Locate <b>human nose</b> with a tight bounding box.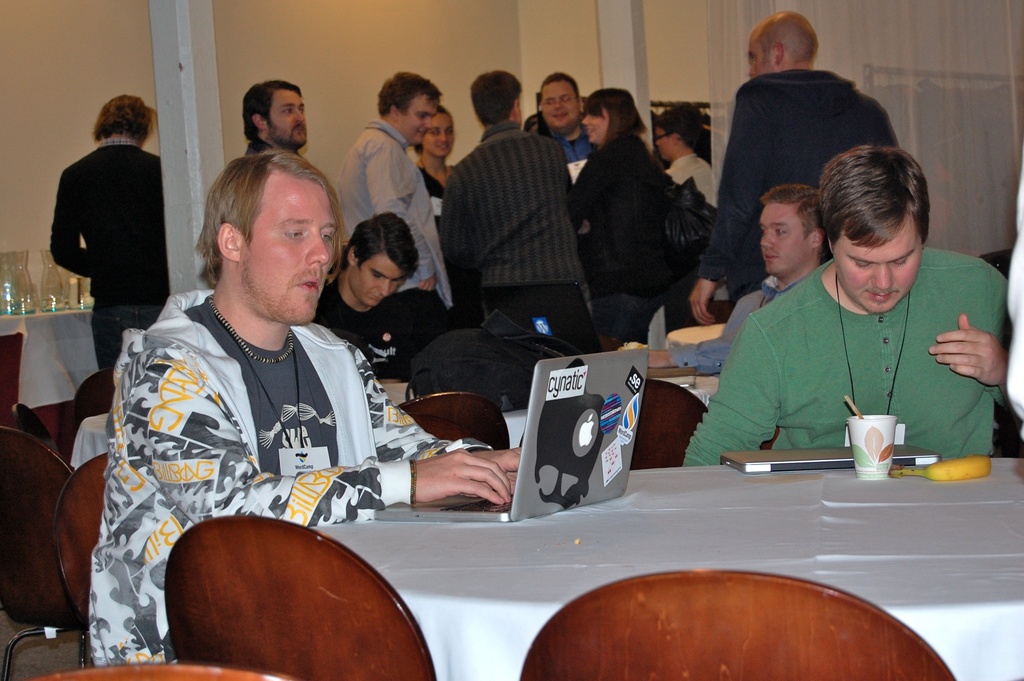
box(437, 134, 447, 140).
